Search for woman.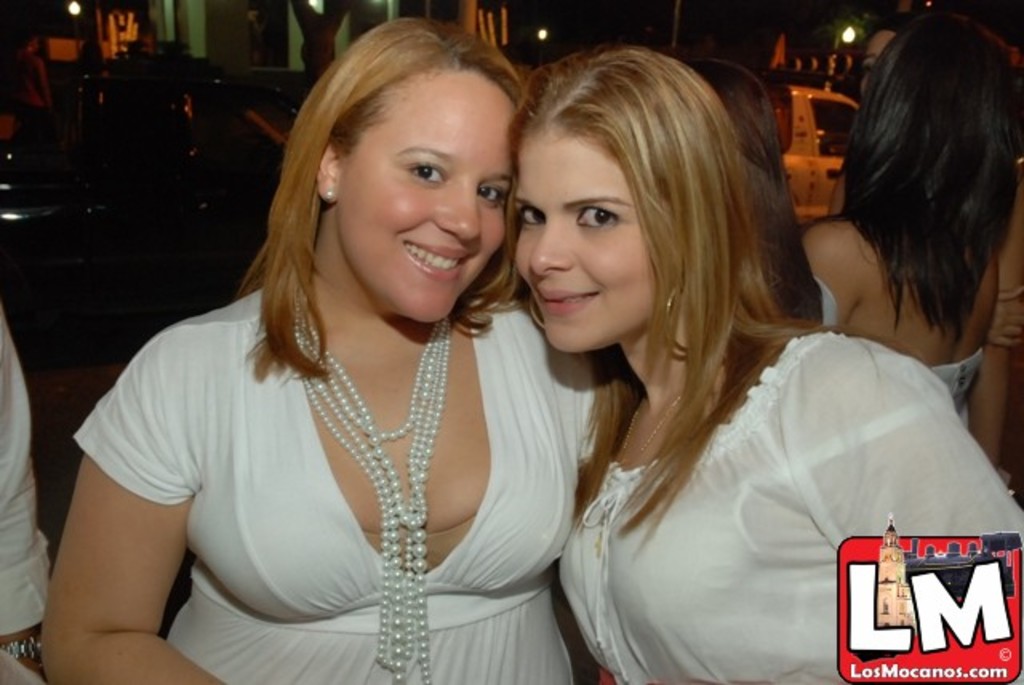
Found at 35,16,621,683.
